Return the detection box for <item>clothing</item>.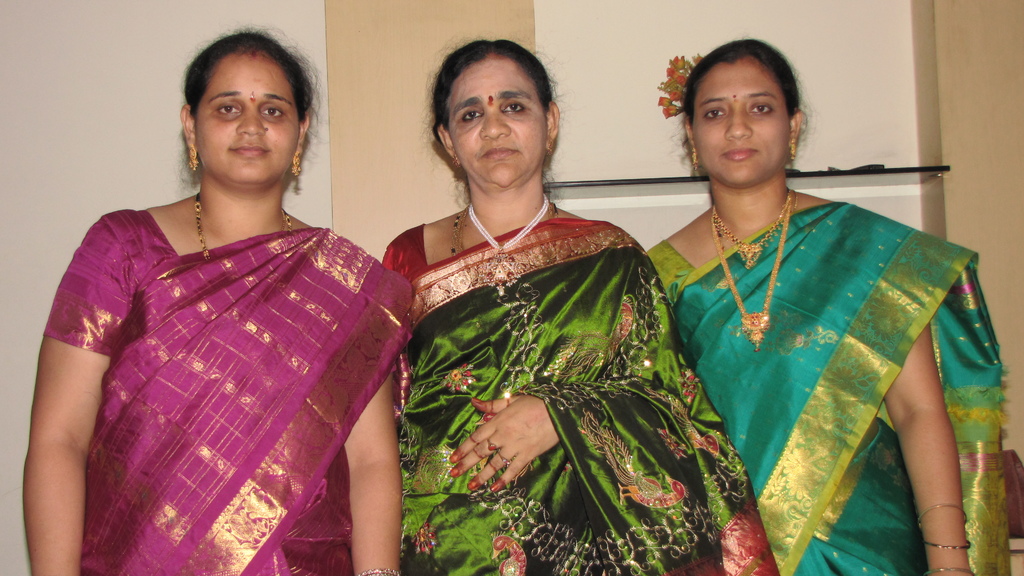
BBox(39, 155, 406, 574).
